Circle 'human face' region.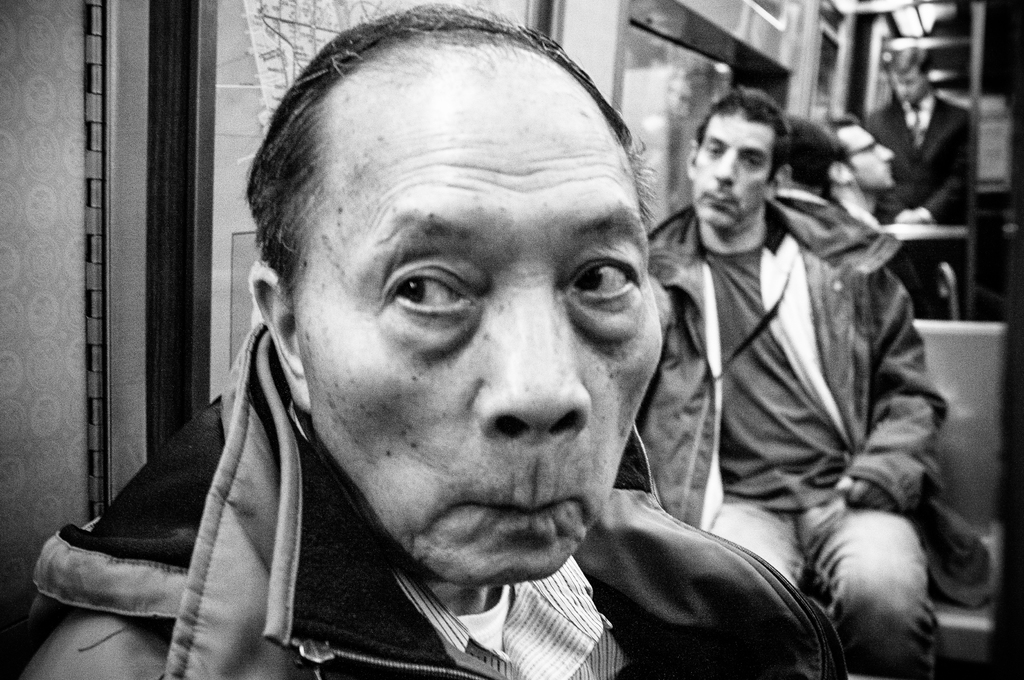
Region: x1=292, y1=79, x2=664, y2=572.
